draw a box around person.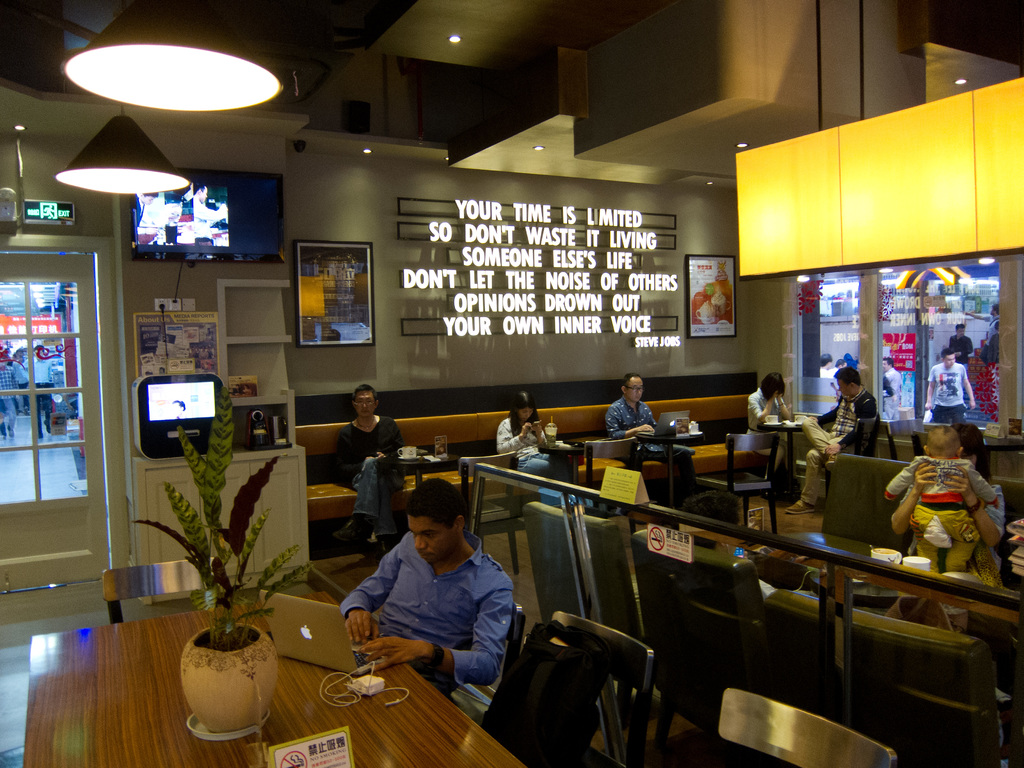
[x1=877, y1=359, x2=902, y2=424].
